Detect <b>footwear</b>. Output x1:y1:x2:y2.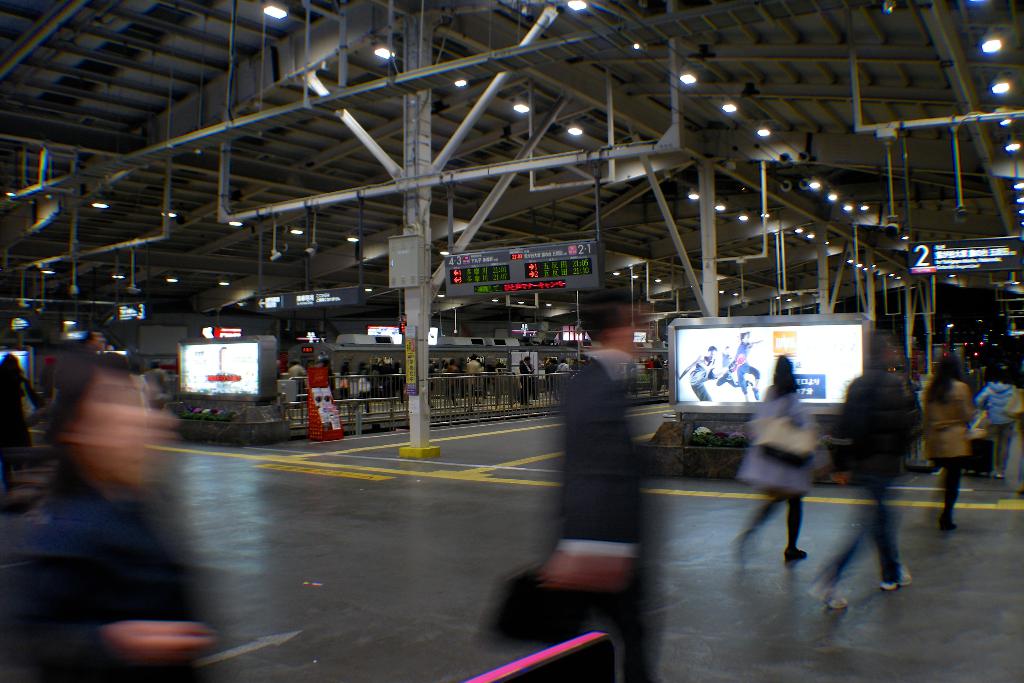
881:566:913:591.
